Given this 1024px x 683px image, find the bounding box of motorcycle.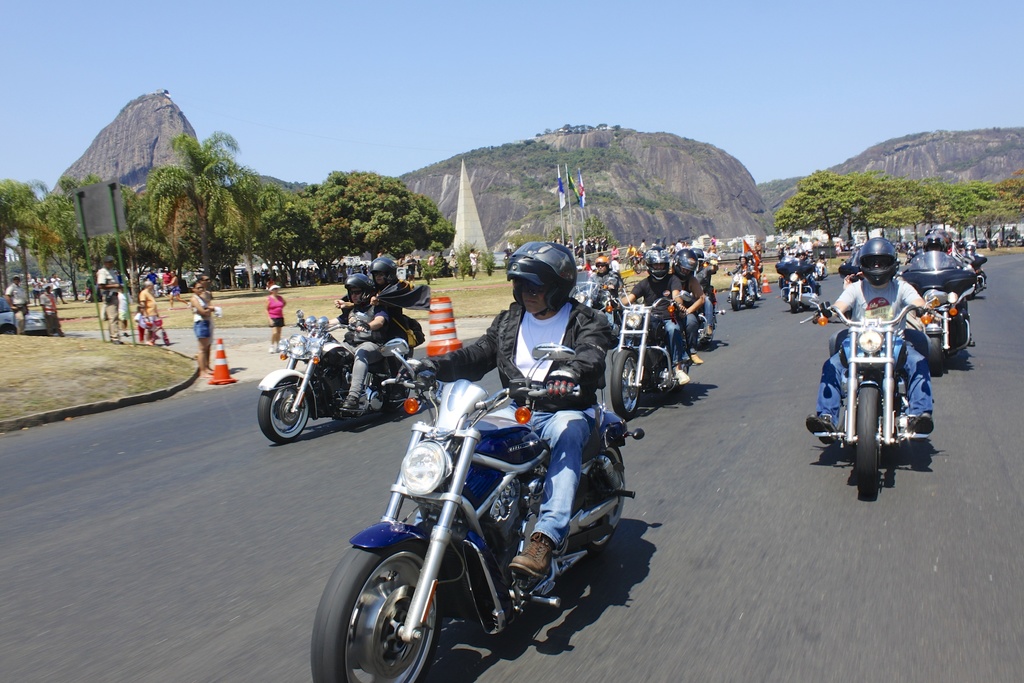
left=599, top=288, right=696, bottom=419.
